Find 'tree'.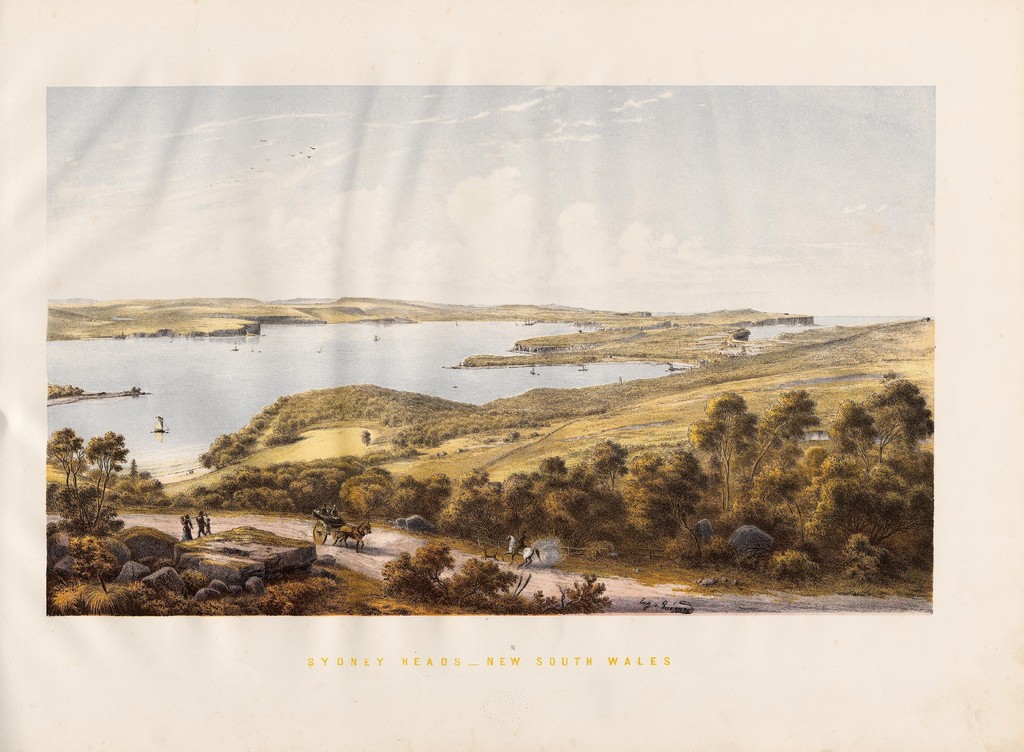
<bbox>34, 395, 138, 544</bbox>.
